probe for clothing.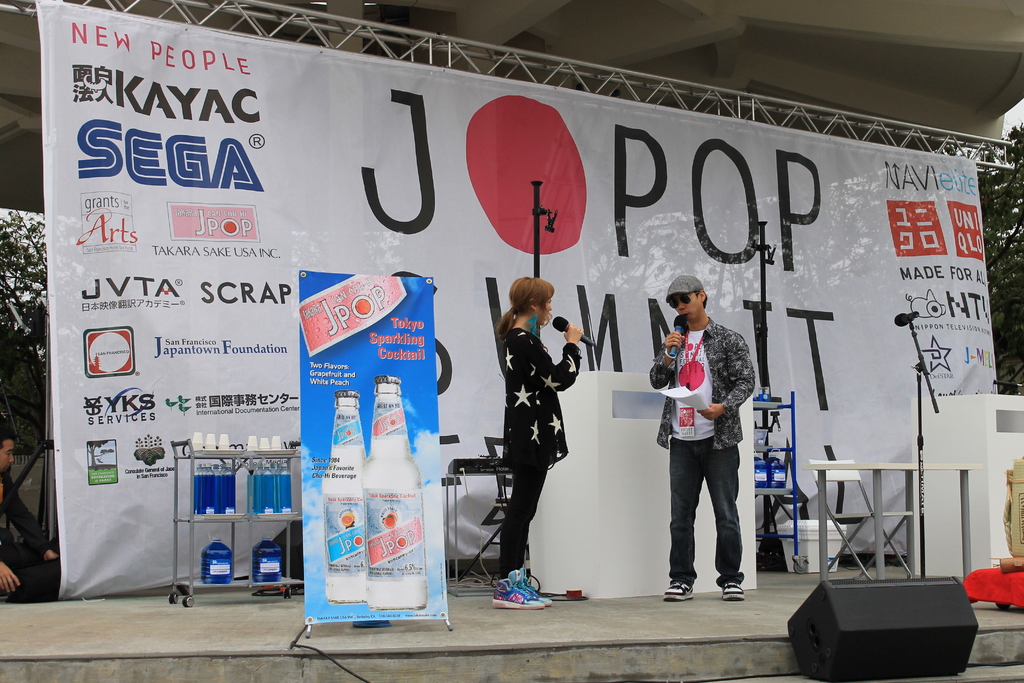
Probe result: Rect(658, 288, 759, 589).
